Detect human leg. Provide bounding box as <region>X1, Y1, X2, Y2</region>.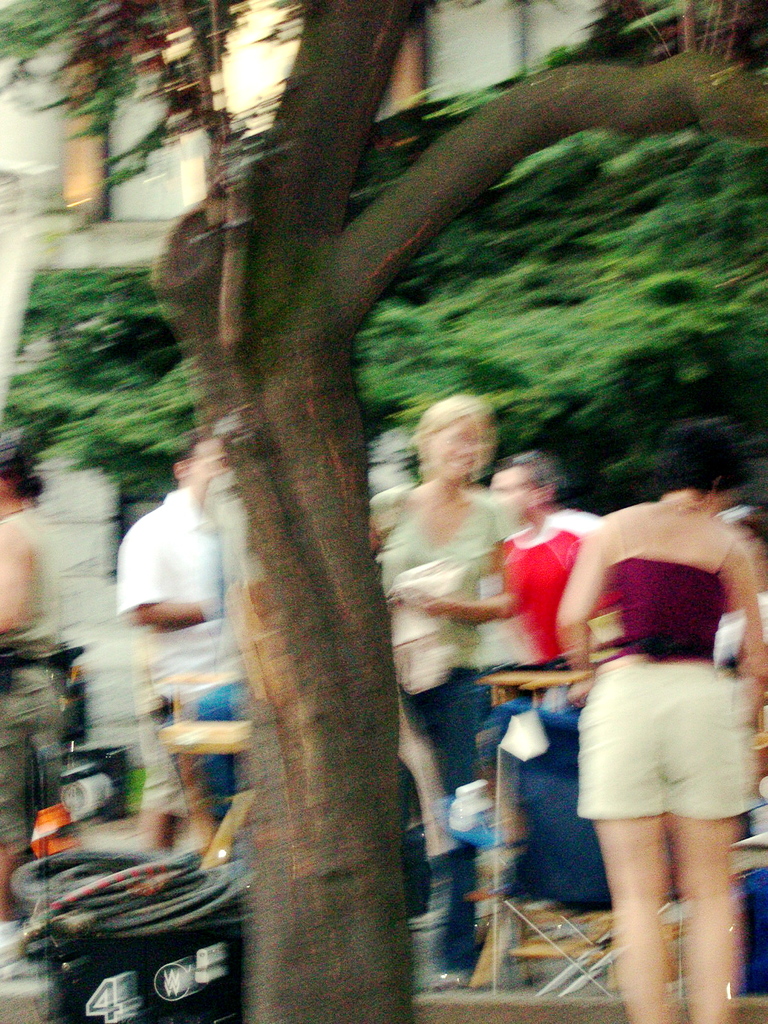
<region>660, 808, 739, 1023</region>.
